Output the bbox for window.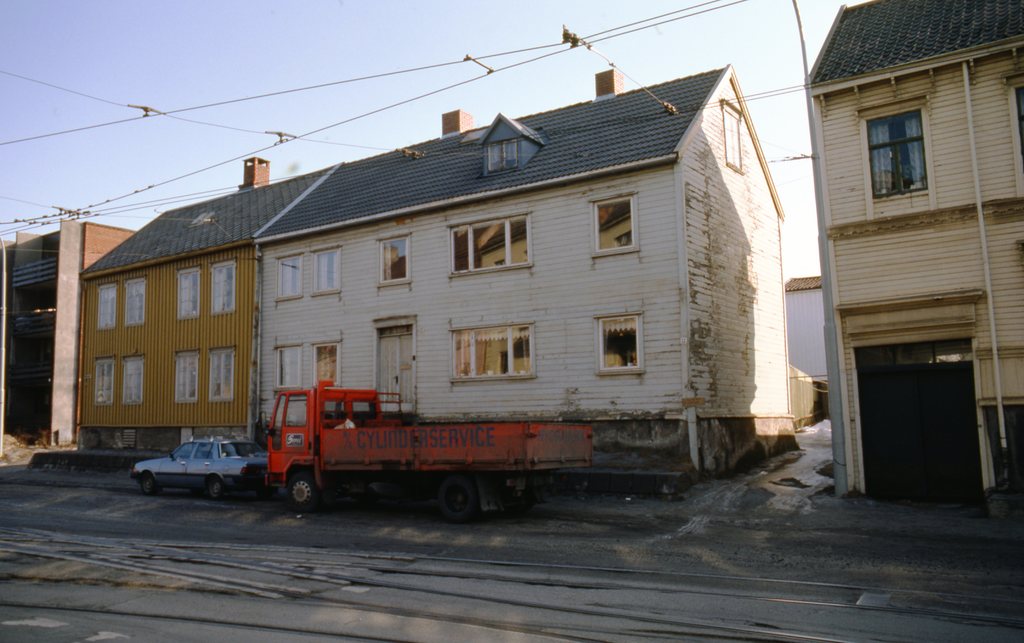
{"x1": 212, "y1": 257, "x2": 239, "y2": 312}.
